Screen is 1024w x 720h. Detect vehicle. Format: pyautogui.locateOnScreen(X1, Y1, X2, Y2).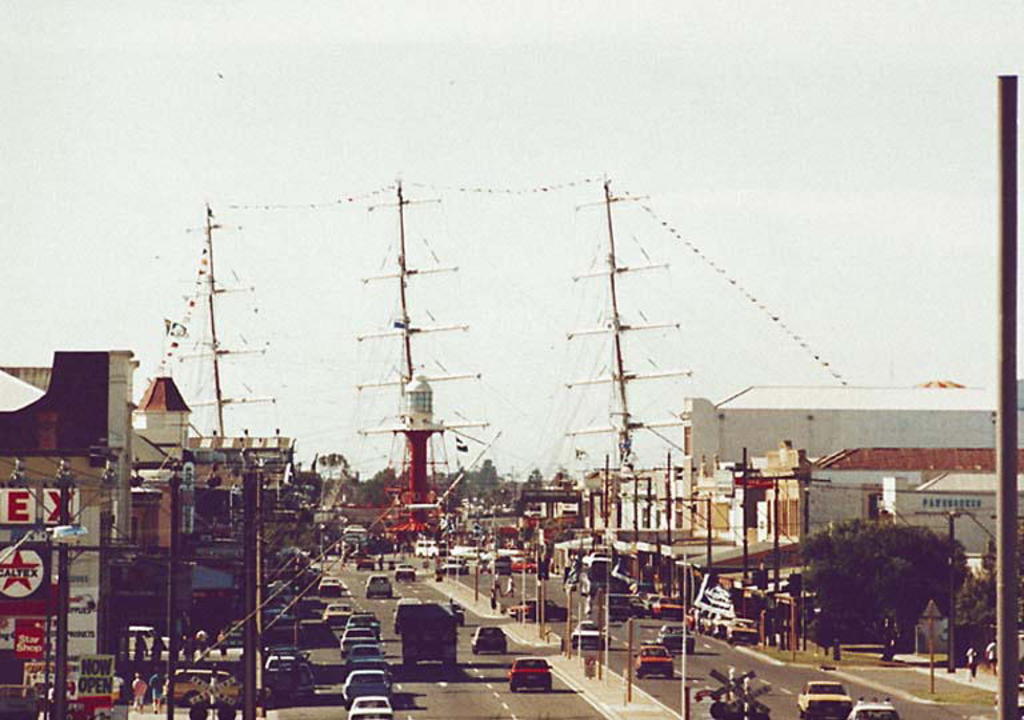
pyautogui.locateOnScreen(261, 591, 328, 647).
